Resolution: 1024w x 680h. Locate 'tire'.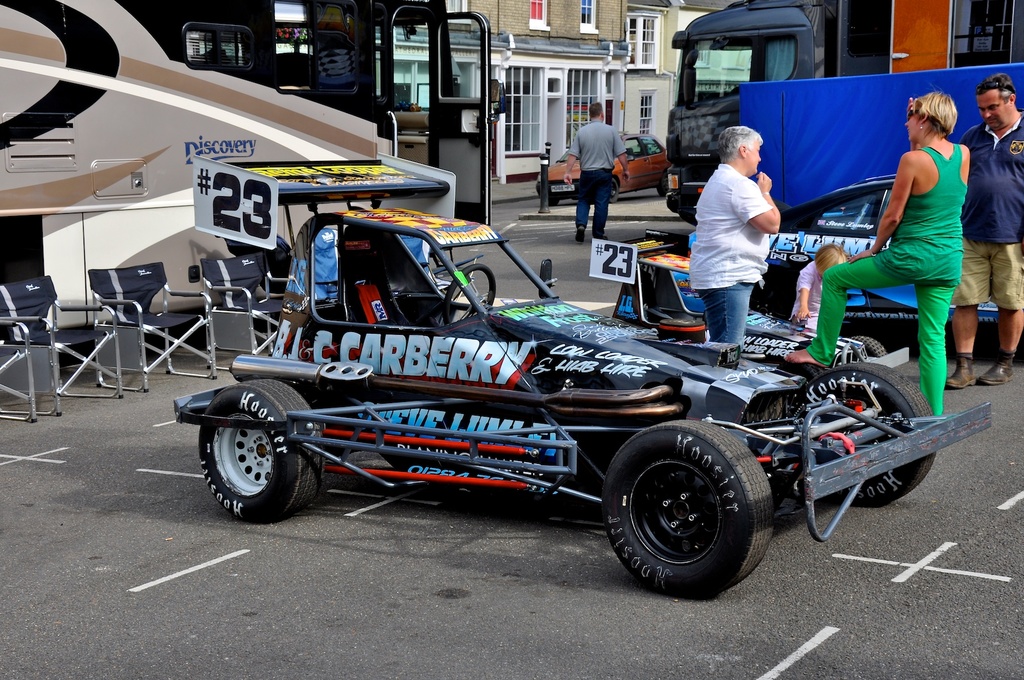
609:175:618:201.
